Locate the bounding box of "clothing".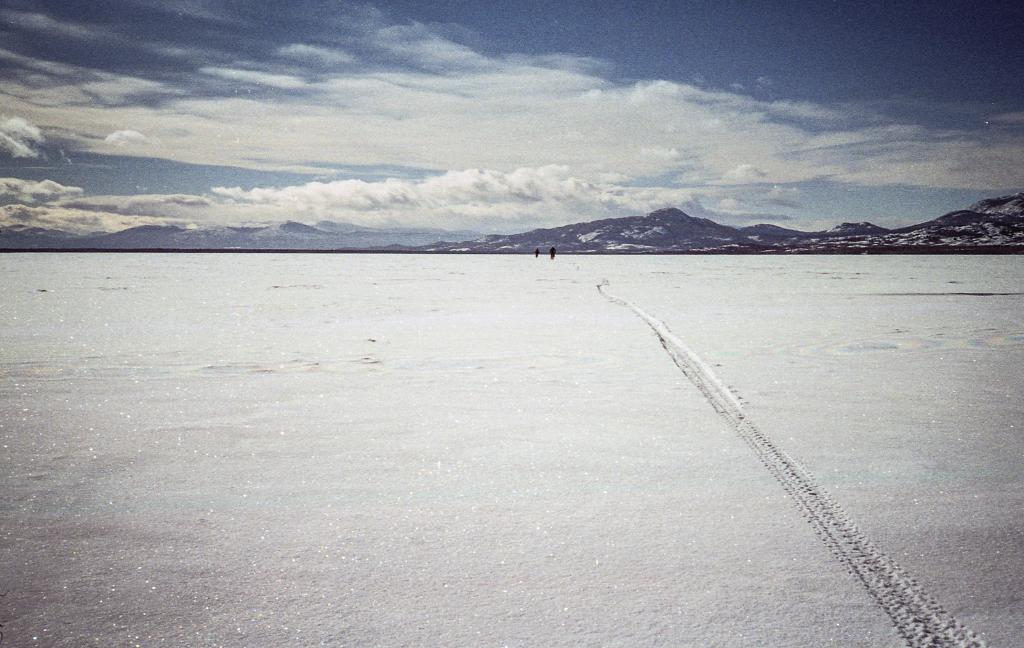
Bounding box: 550,249,556,253.
